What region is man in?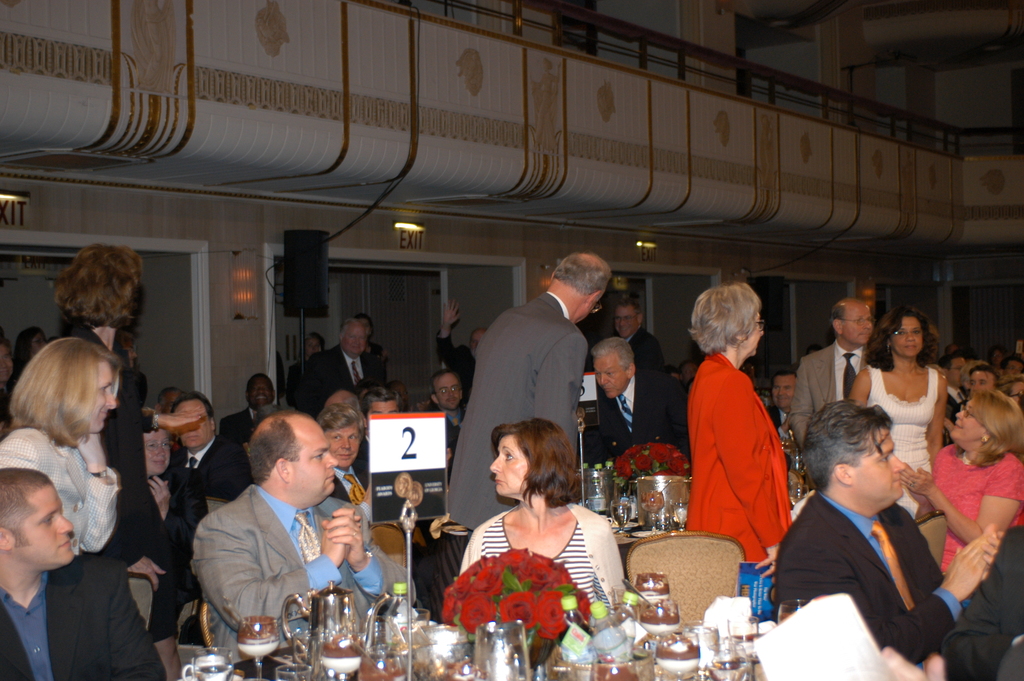
rect(356, 394, 445, 570).
